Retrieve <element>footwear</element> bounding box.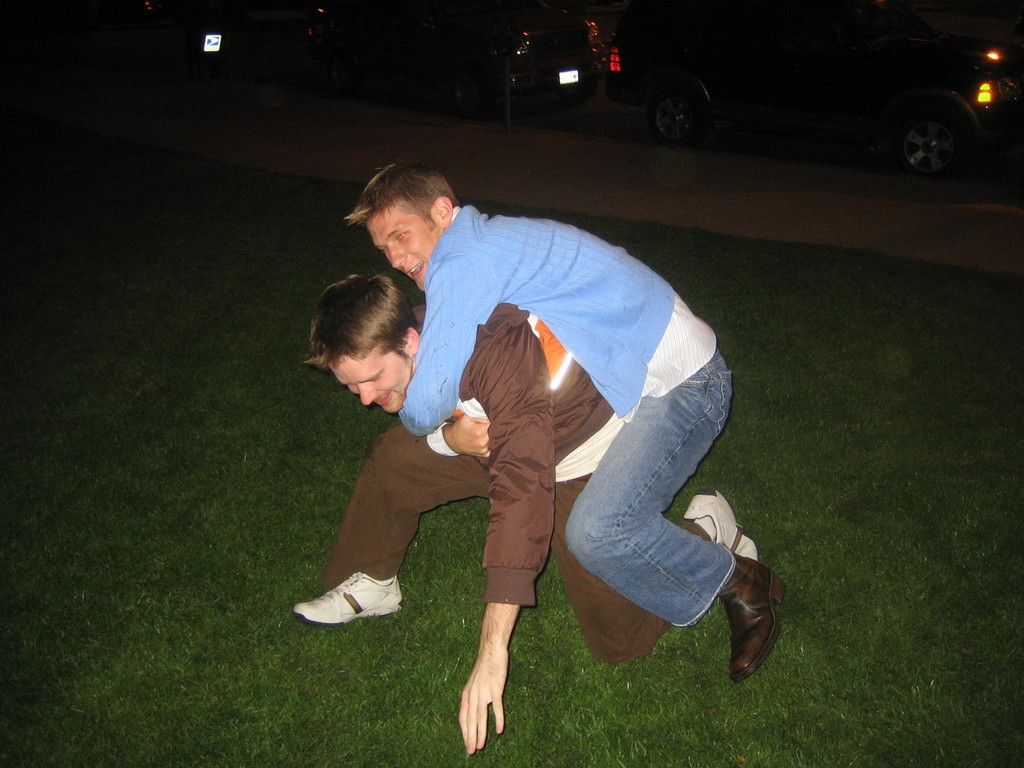
Bounding box: {"left": 684, "top": 486, "right": 759, "bottom": 567}.
